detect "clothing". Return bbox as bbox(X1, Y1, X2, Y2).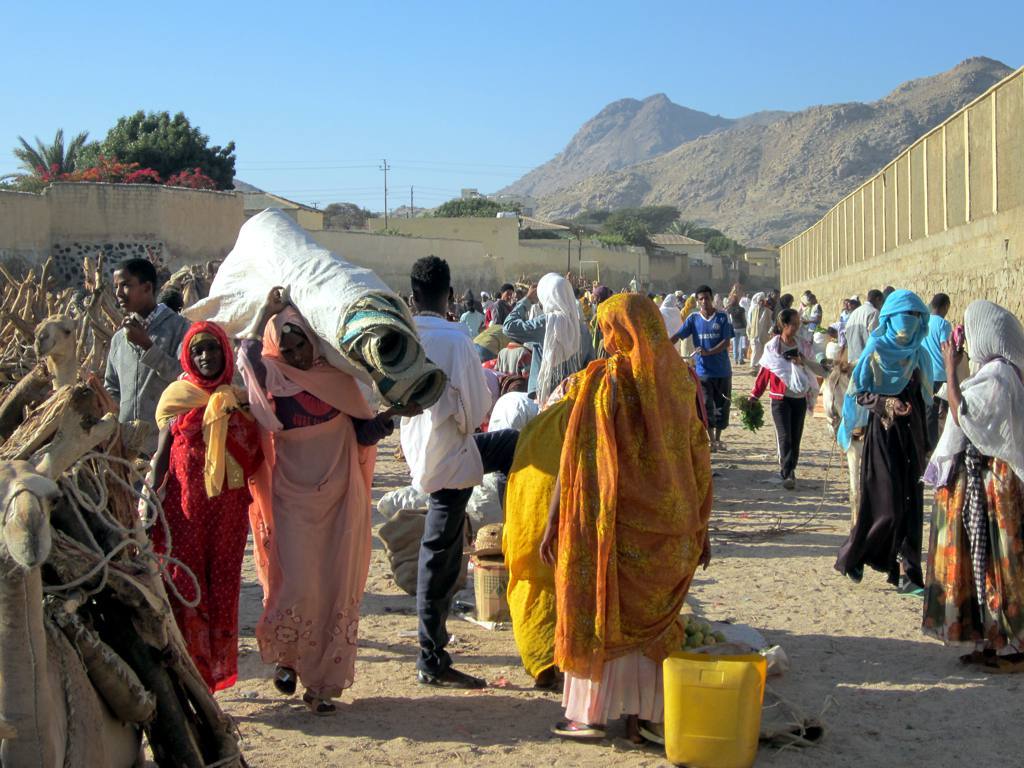
bbox(727, 307, 747, 357).
